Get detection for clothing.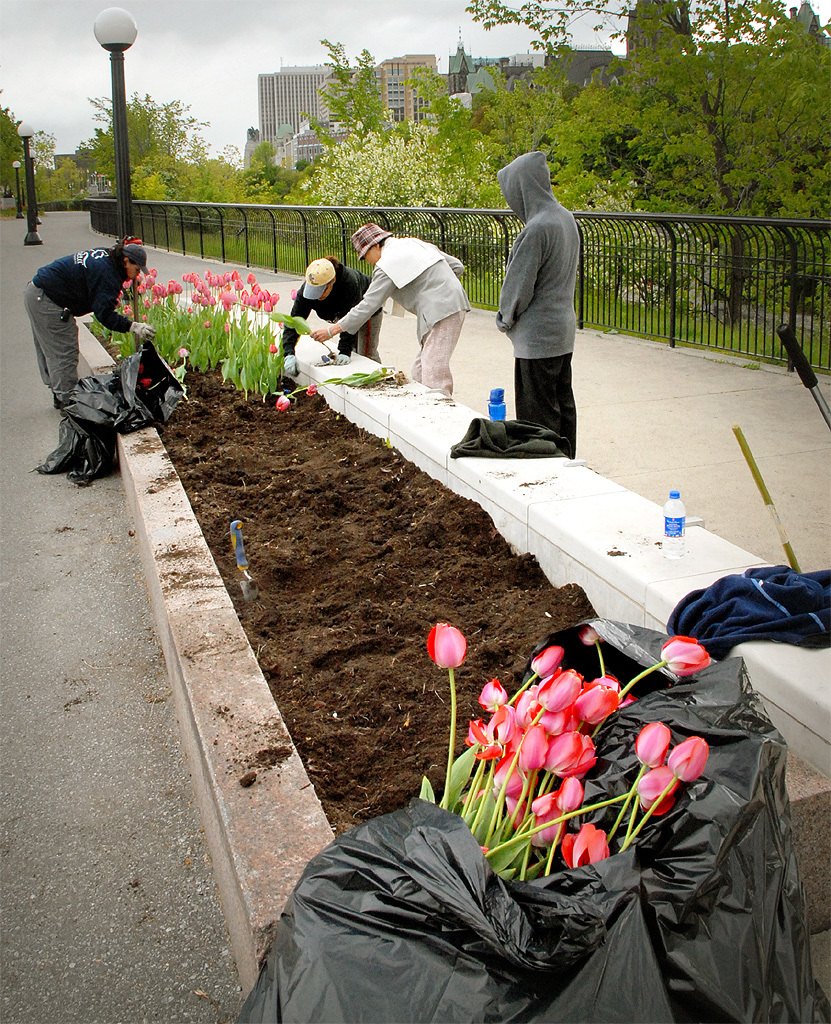
Detection: <box>492,151,582,454</box>.
